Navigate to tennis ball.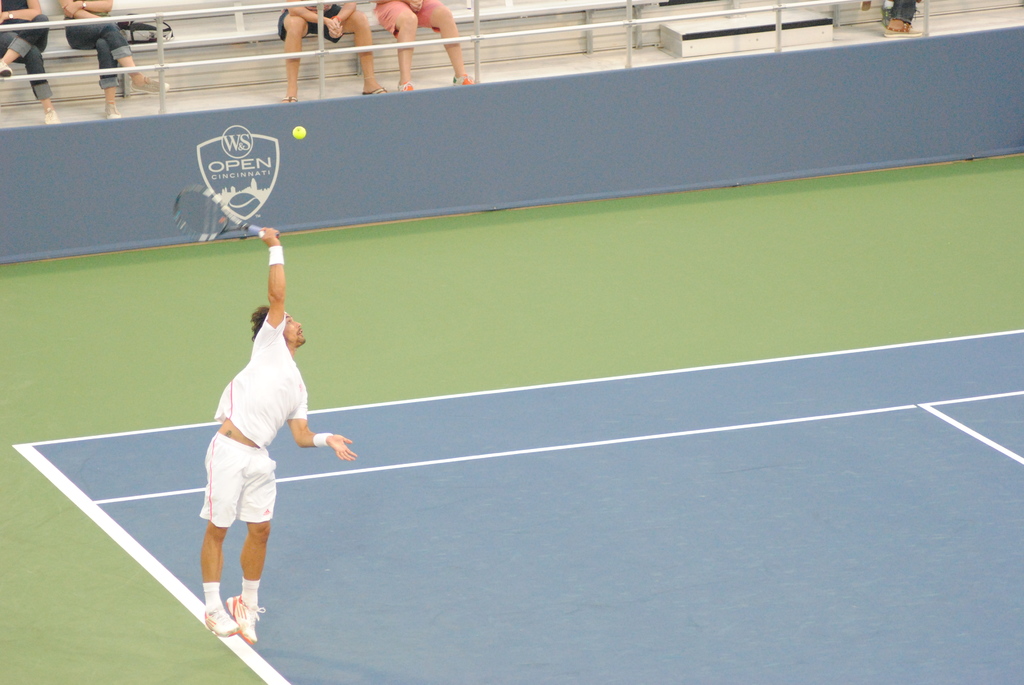
Navigation target: {"left": 293, "top": 125, "right": 307, "bottom": 137}.
